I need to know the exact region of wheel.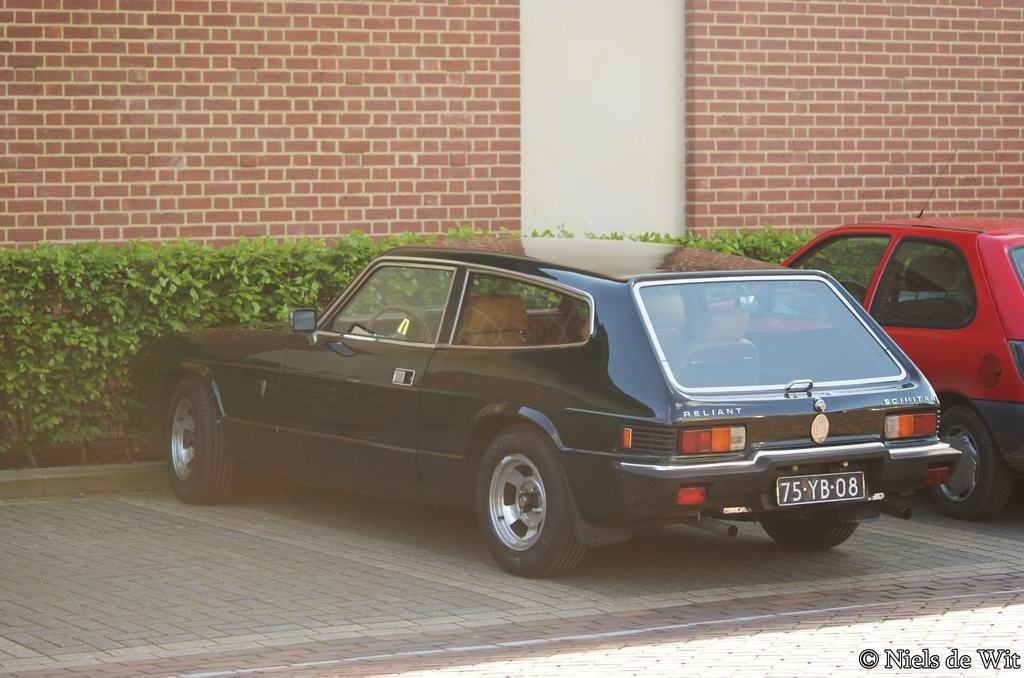
Region: 168, 376, 229, 506.
